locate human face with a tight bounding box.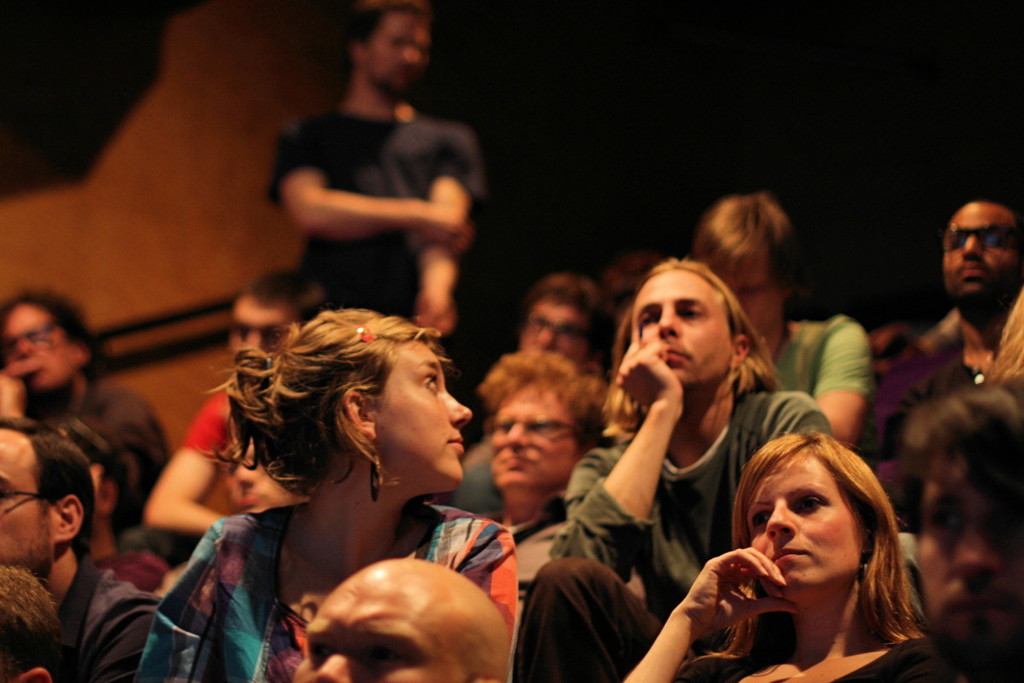
x1=0, y1=312, x2=75, y2=389.
